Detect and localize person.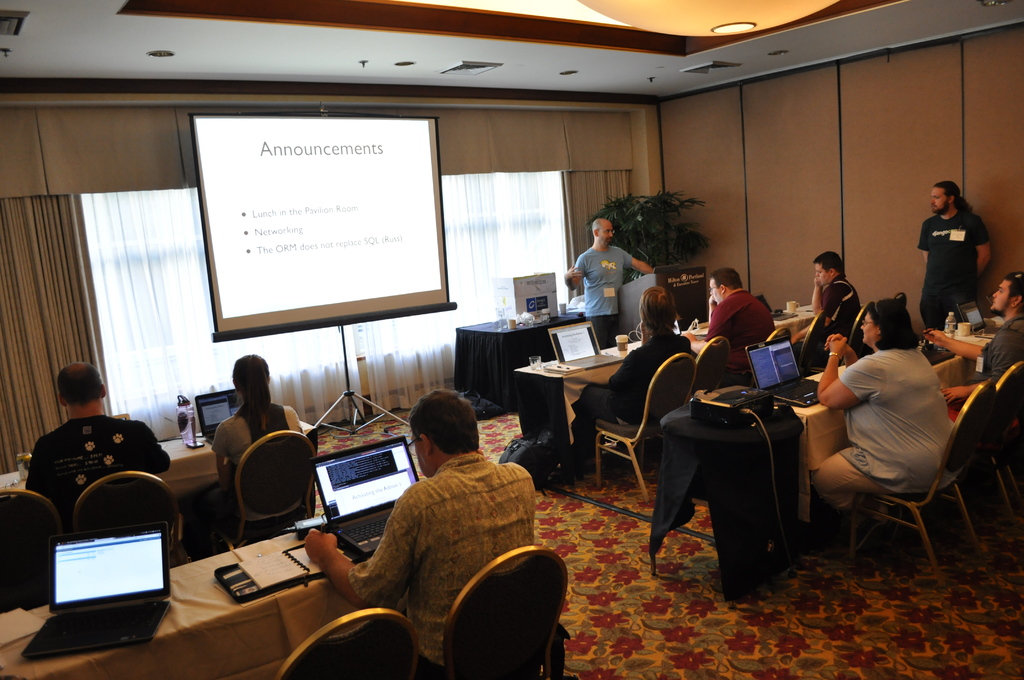
Localized at <bbox>552, 209, 655, 346</bbox>.
